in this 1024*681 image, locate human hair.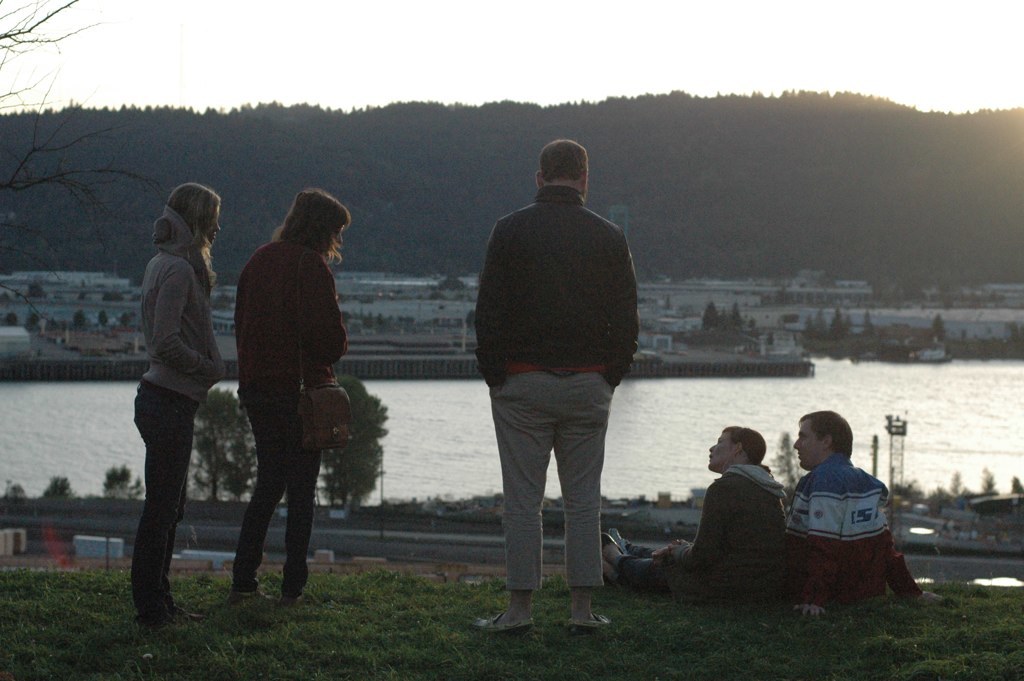
Bounding box: (left=800, top=409, right=853, bottom=457).
